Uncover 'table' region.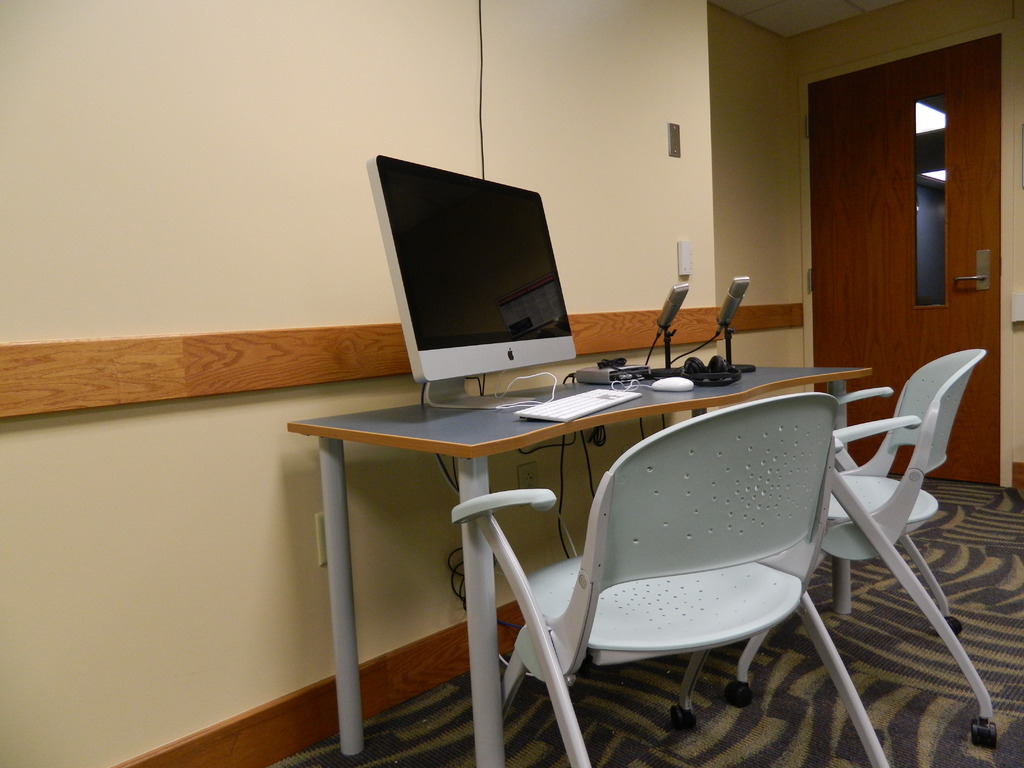
Uncovered: 277 355 872 767.
